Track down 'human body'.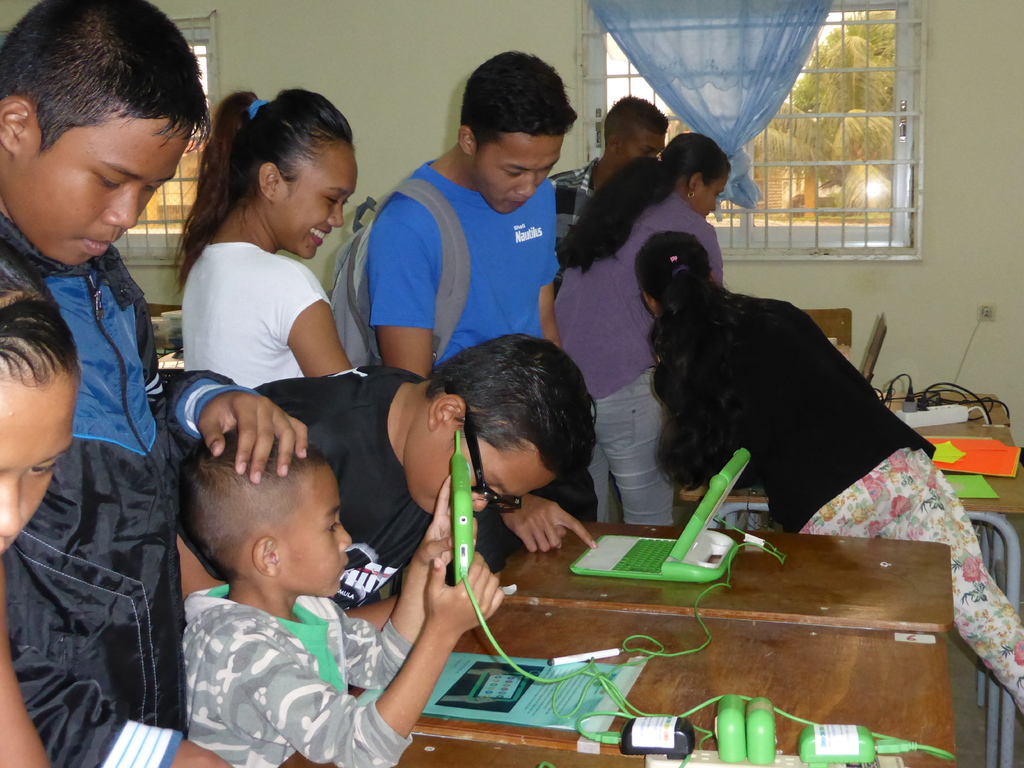
Tracked to Rect(666, 271, 1023, 712).
